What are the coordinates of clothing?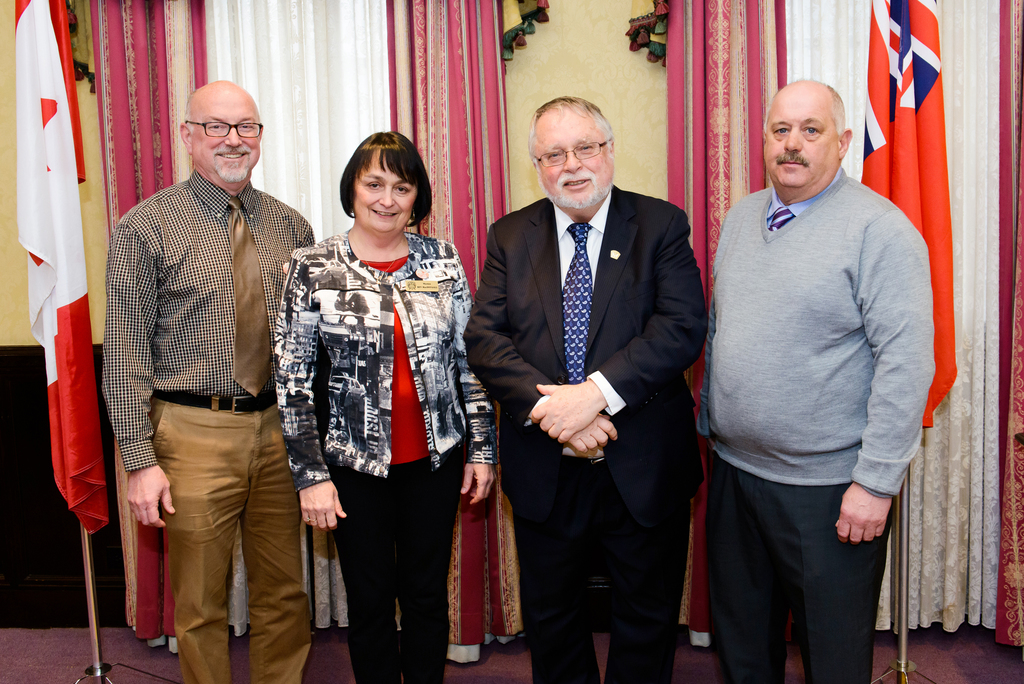
region(703, 163, 938, 683).
